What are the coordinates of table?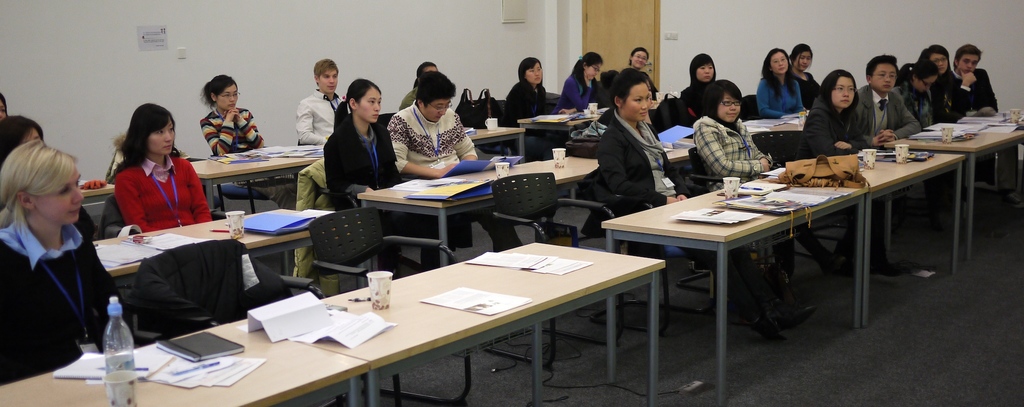
(743,104,808,139).
